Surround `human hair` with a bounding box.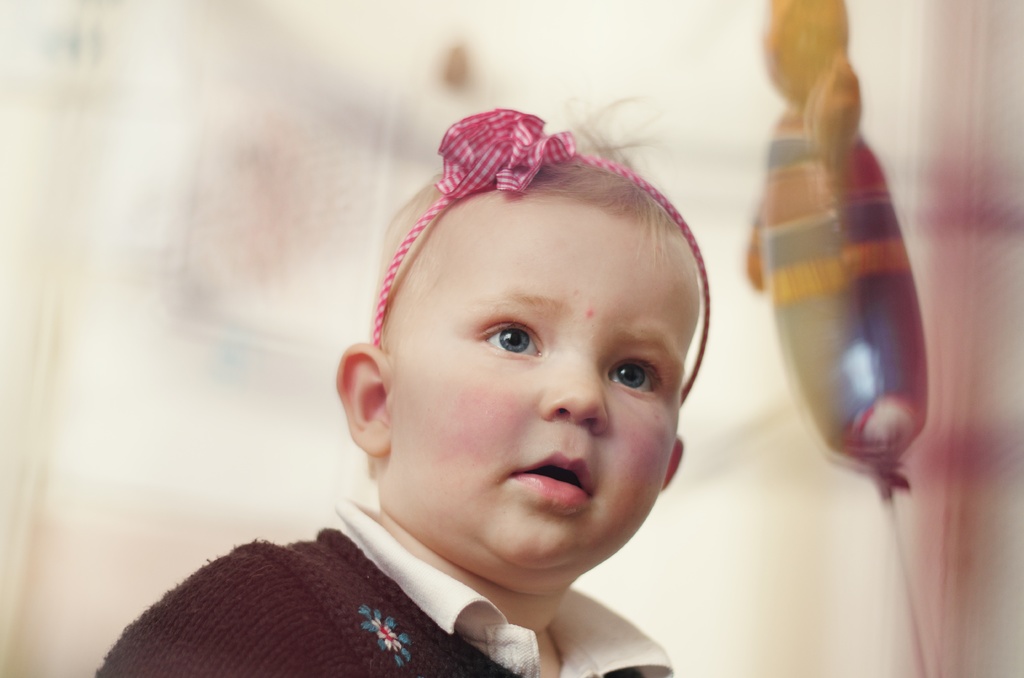
<region>377, 95, 692, 255</region>.
